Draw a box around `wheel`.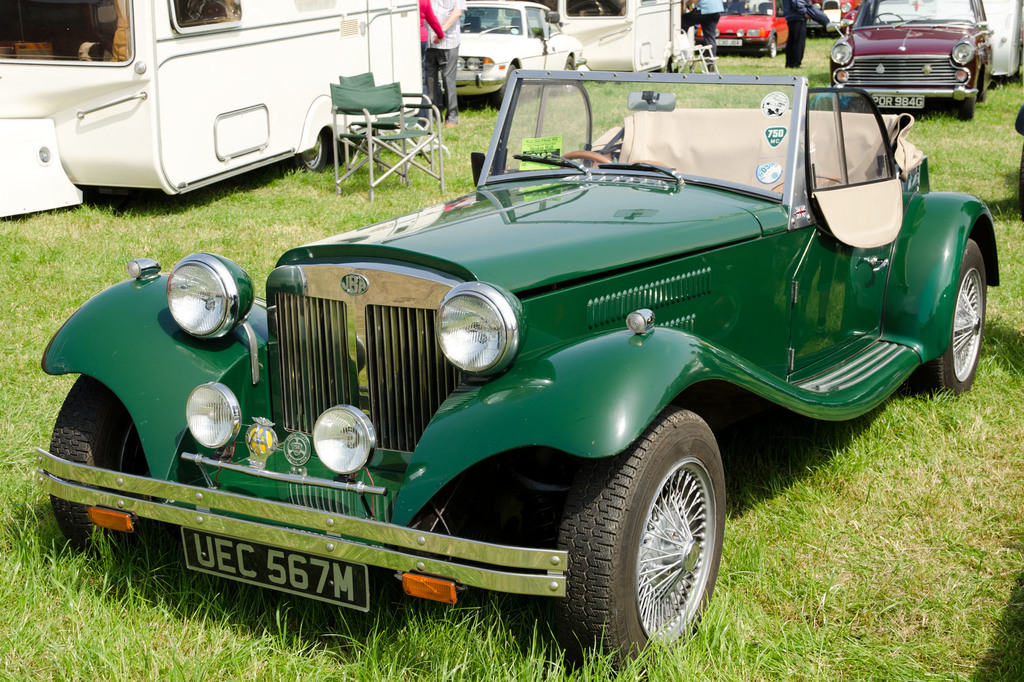
[940,237,1000,400].
